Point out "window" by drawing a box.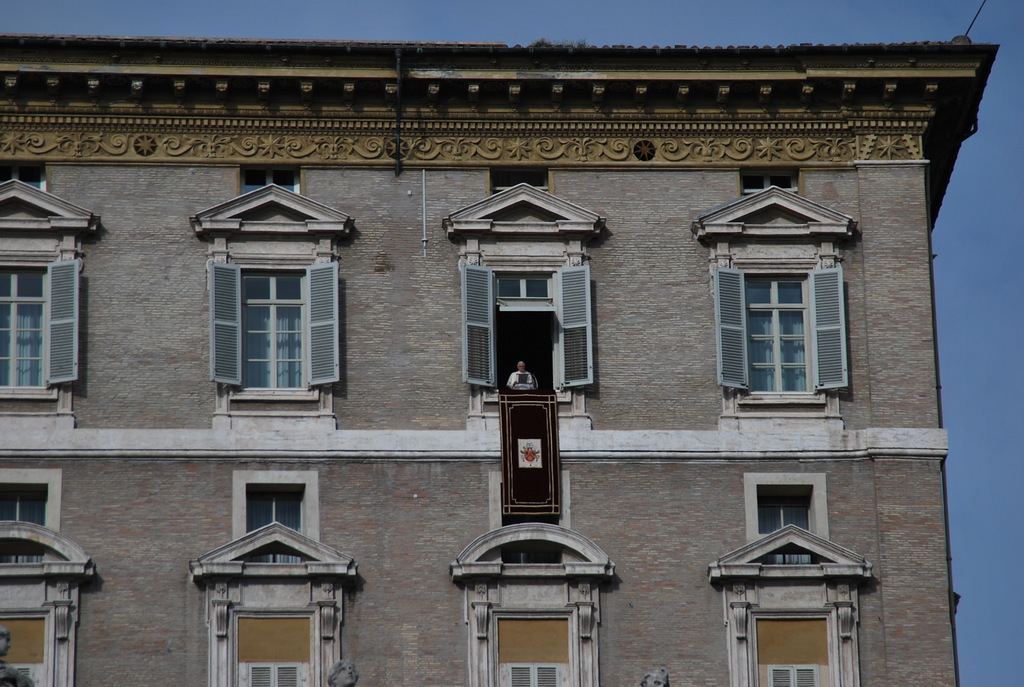
(440,519,613,686).
